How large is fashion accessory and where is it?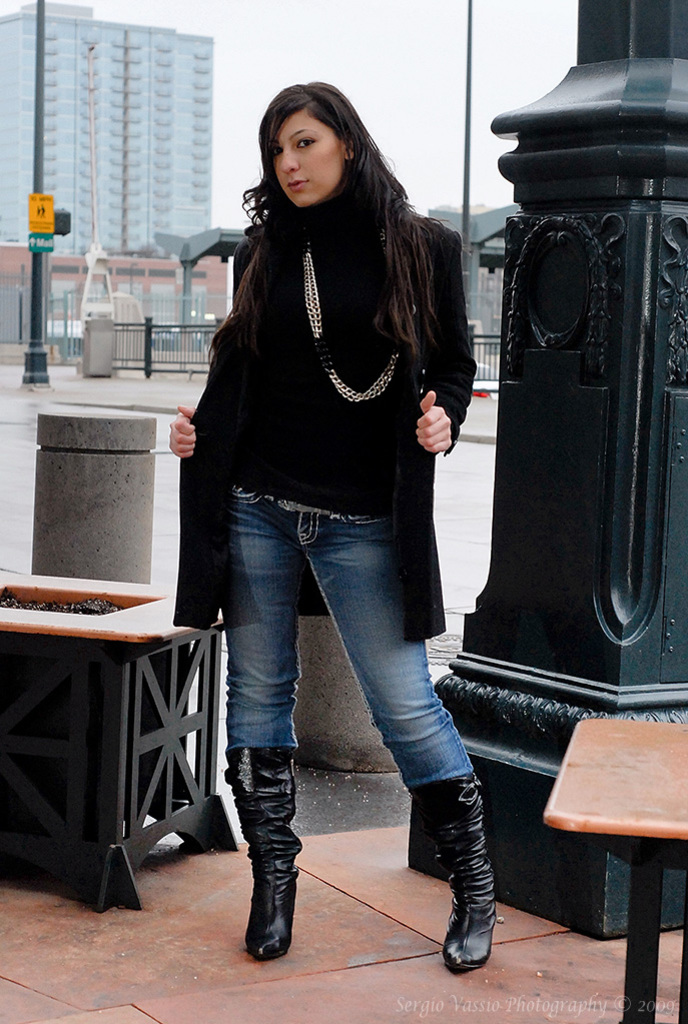
Bounding box: 407/771/497/970.
